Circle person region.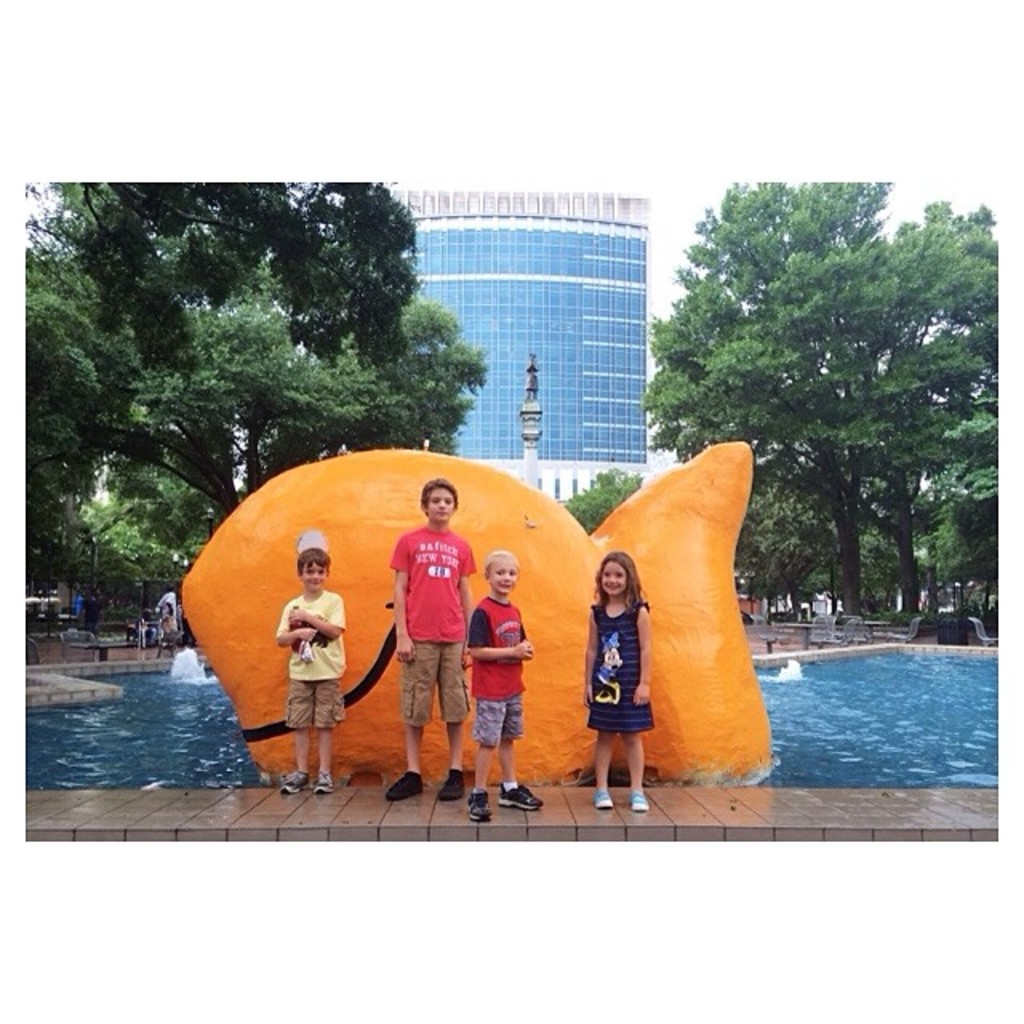
Region: bbox=(459, 550, 530, 816).
